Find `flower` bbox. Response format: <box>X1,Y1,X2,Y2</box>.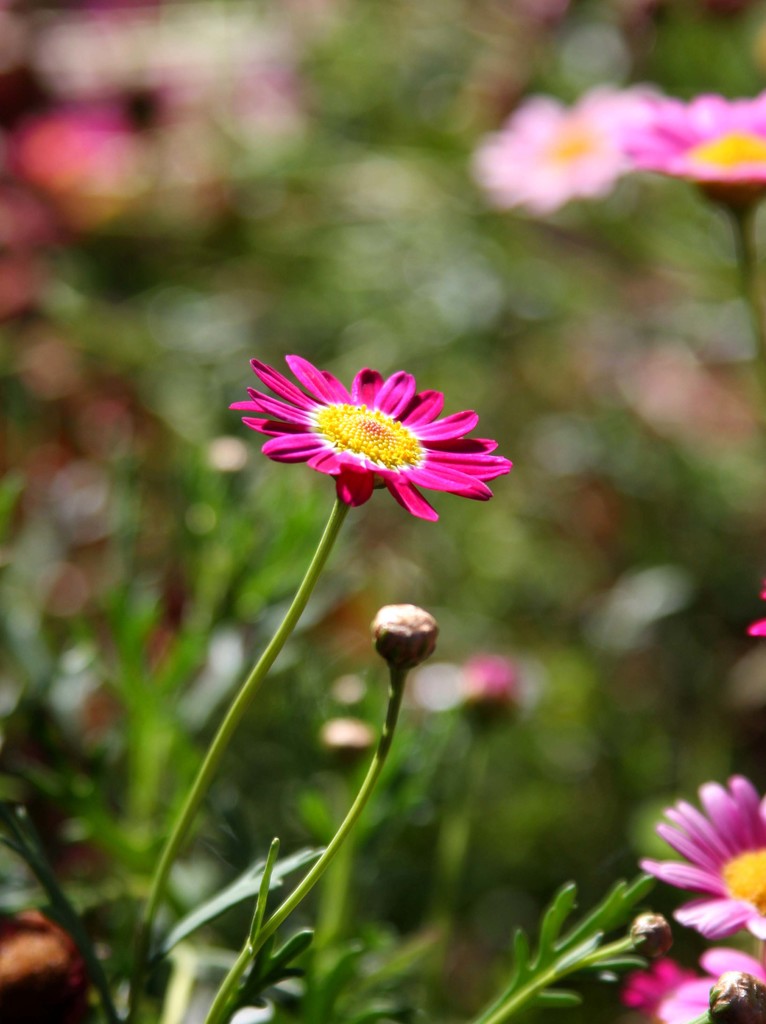
<box>237,349,519,516</box>.
